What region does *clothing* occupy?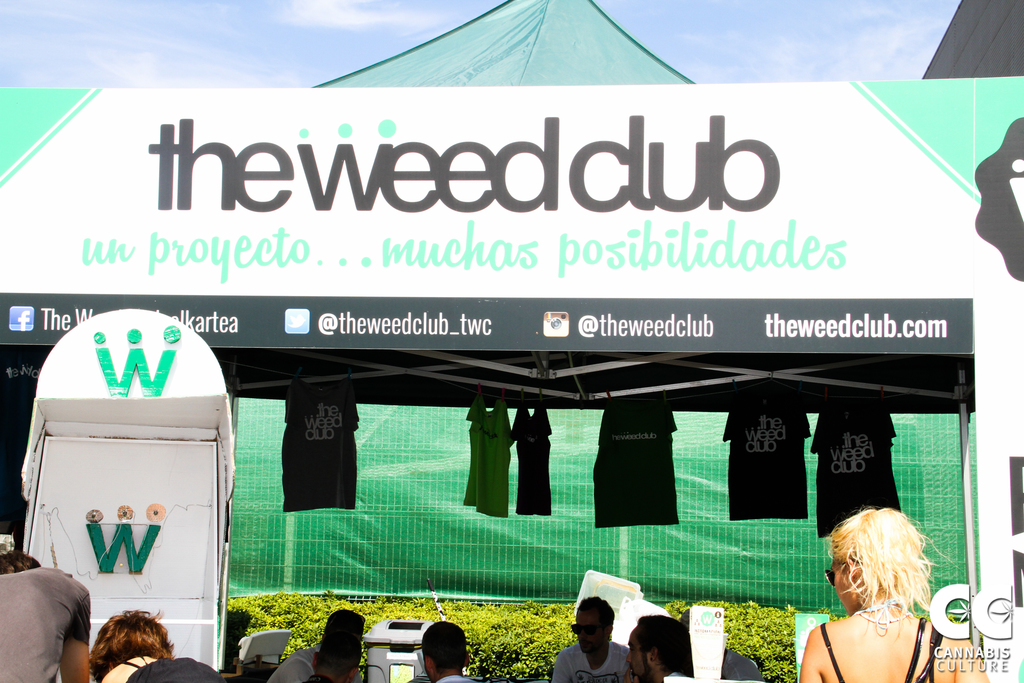
locate(262, 645, 316, 682).
